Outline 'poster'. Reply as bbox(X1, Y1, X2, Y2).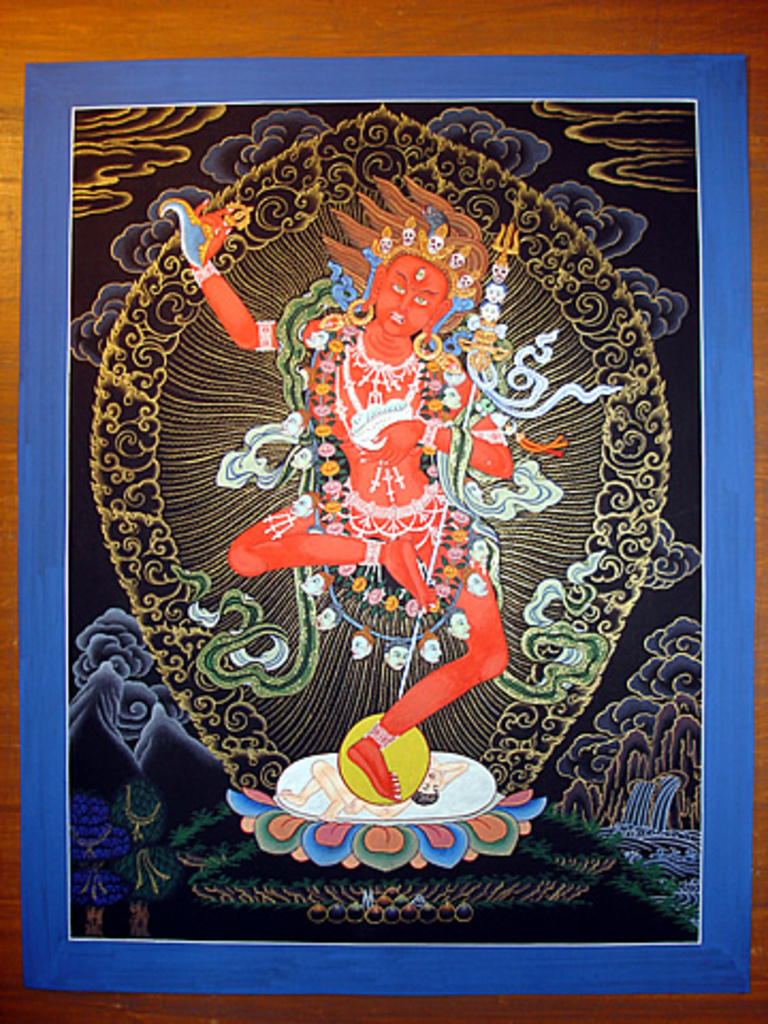
bbox(26, 60, 751, 992).
